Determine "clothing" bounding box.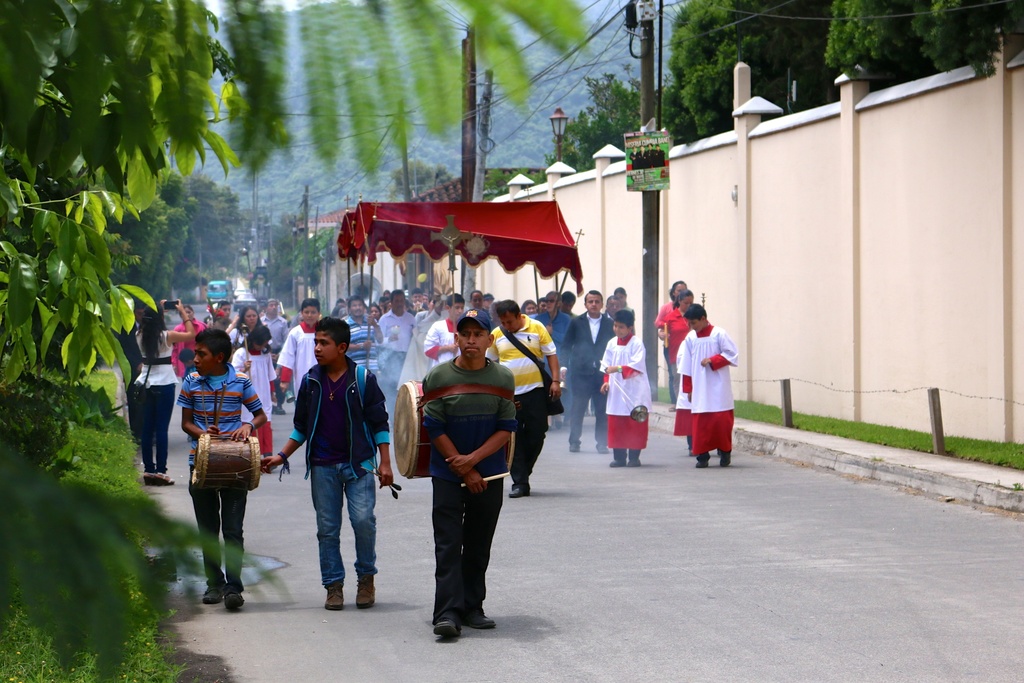
Determined: bbox(493, 317, 562, 483).
